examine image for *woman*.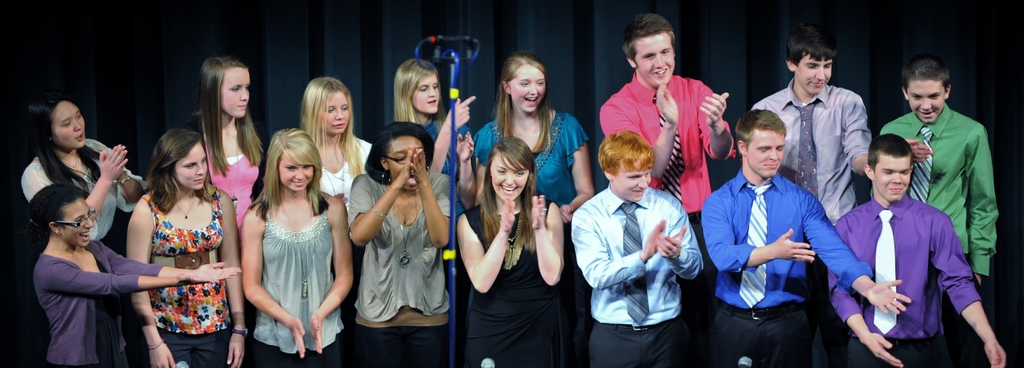
Examination result: bbox=[124, 127, 250, 367].
